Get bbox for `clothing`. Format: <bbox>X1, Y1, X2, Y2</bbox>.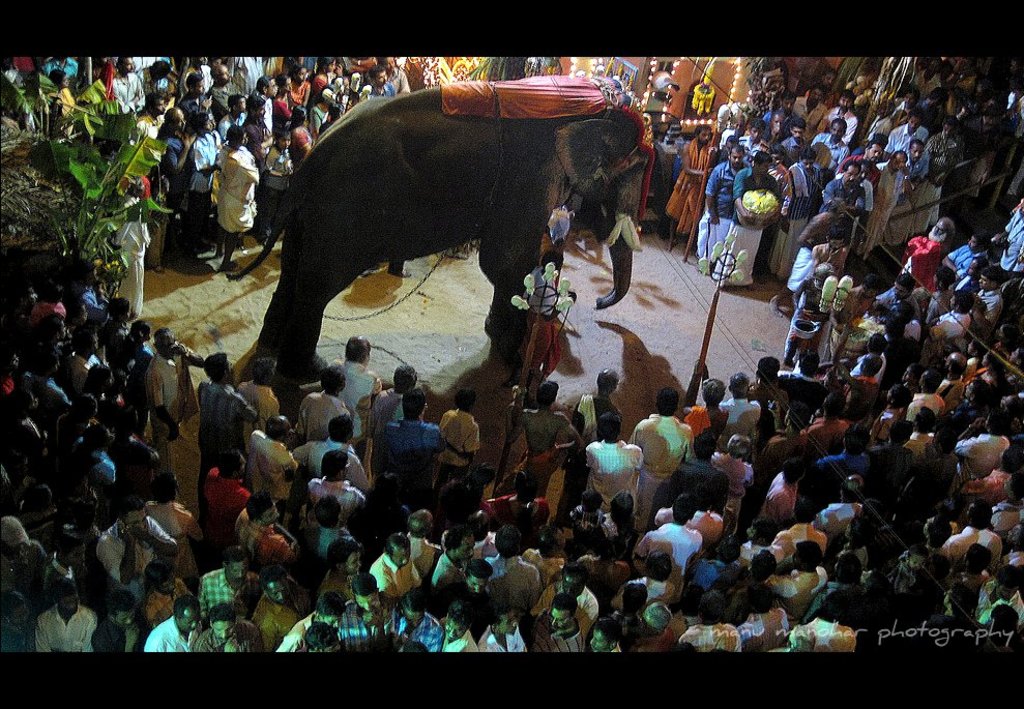
<bbox>265, 148, 293, 215</bbox>.
